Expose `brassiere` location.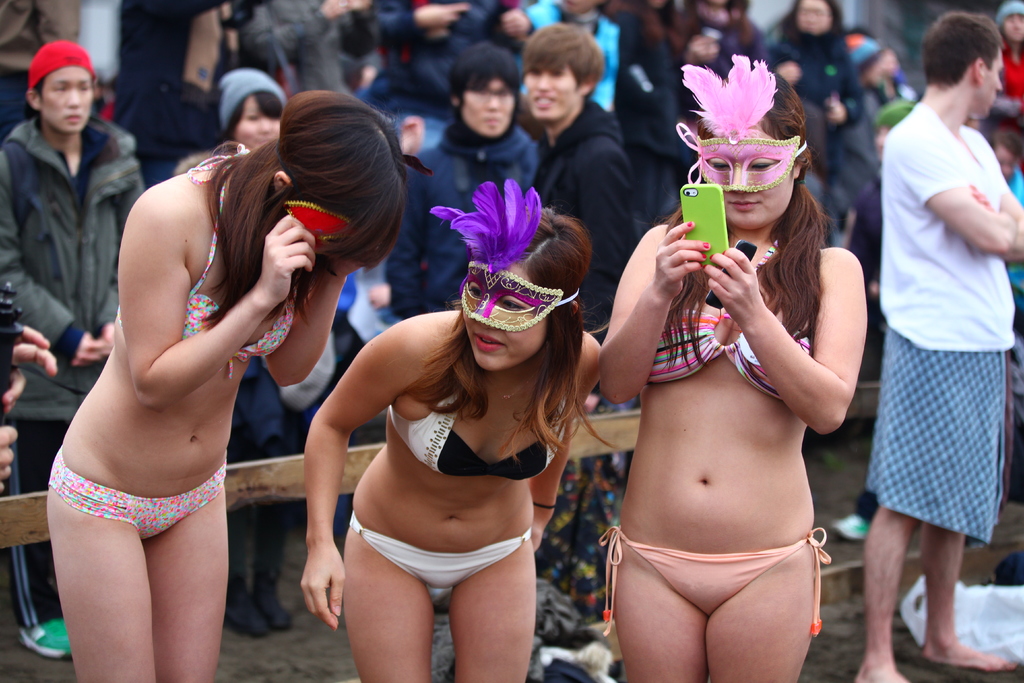
Exposed at l=114, t=144, r=293, b=384.
